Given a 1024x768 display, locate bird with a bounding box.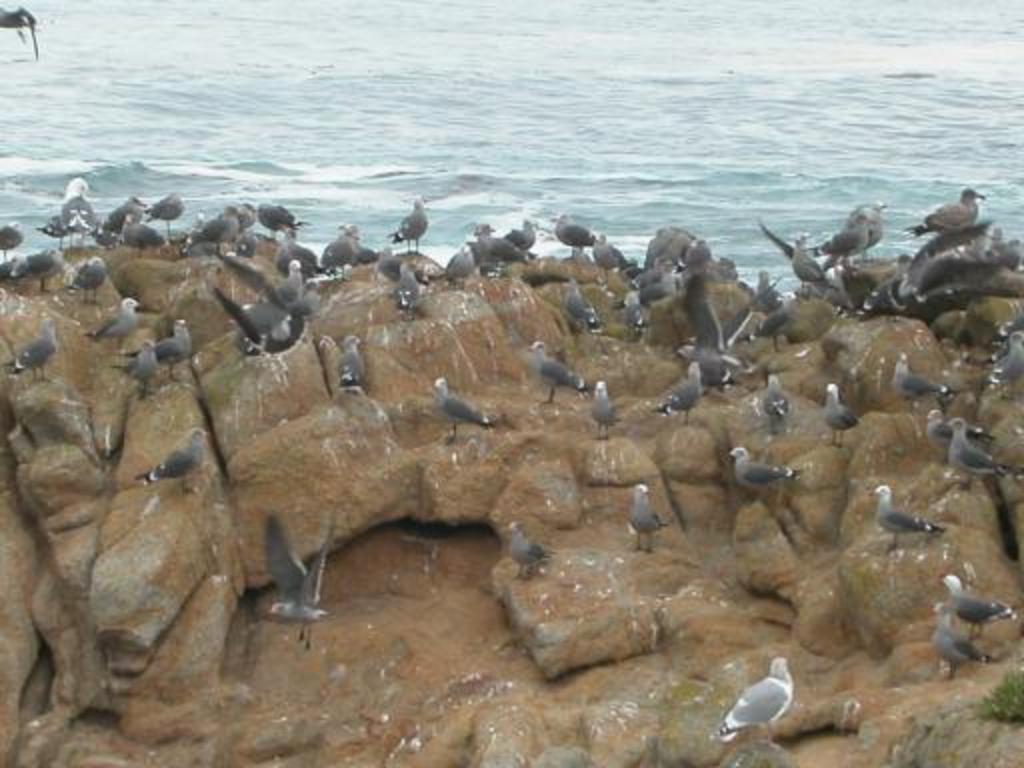
Located: <box>88,294,146,362</box>.
